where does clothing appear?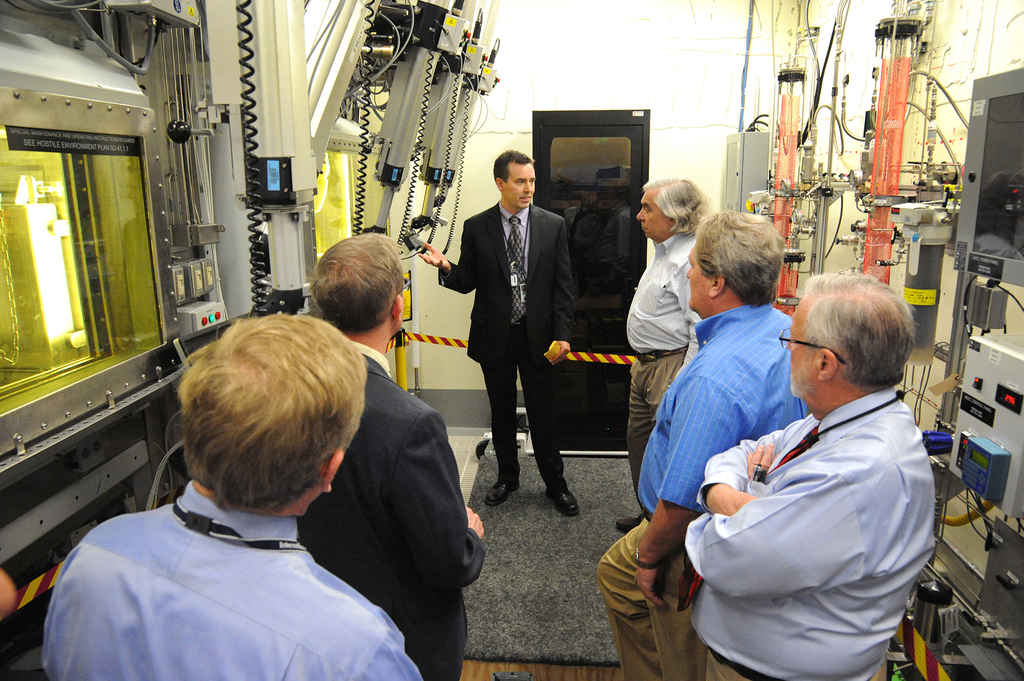
Appears at [left=595, top=297, right=811, bottom=680].
